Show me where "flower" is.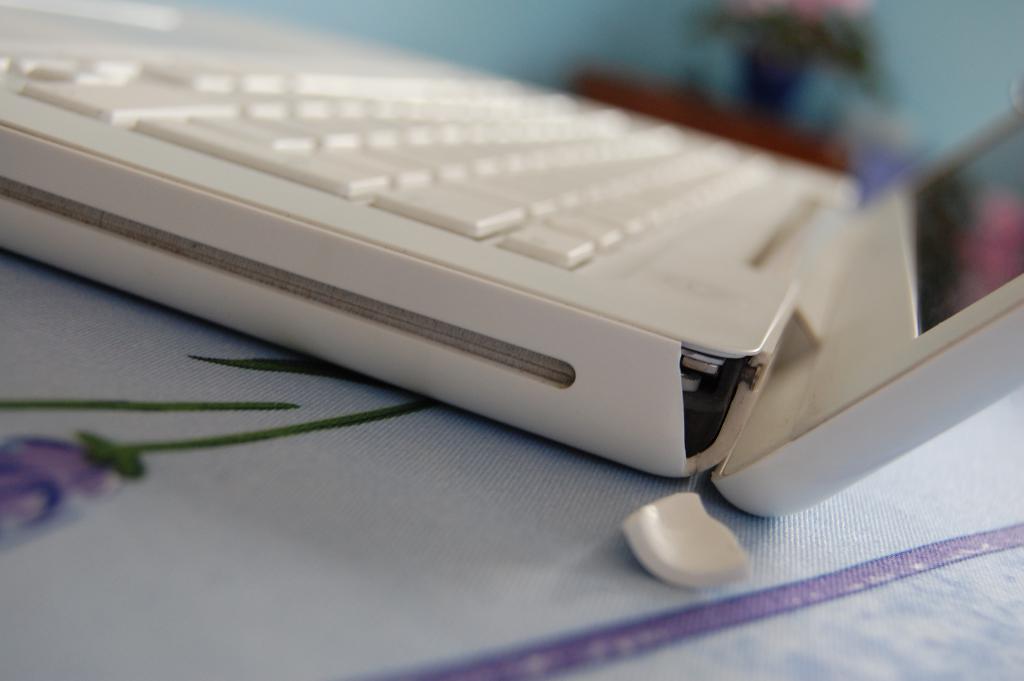
"flower" is at box=[735, 0, 860, 19].
